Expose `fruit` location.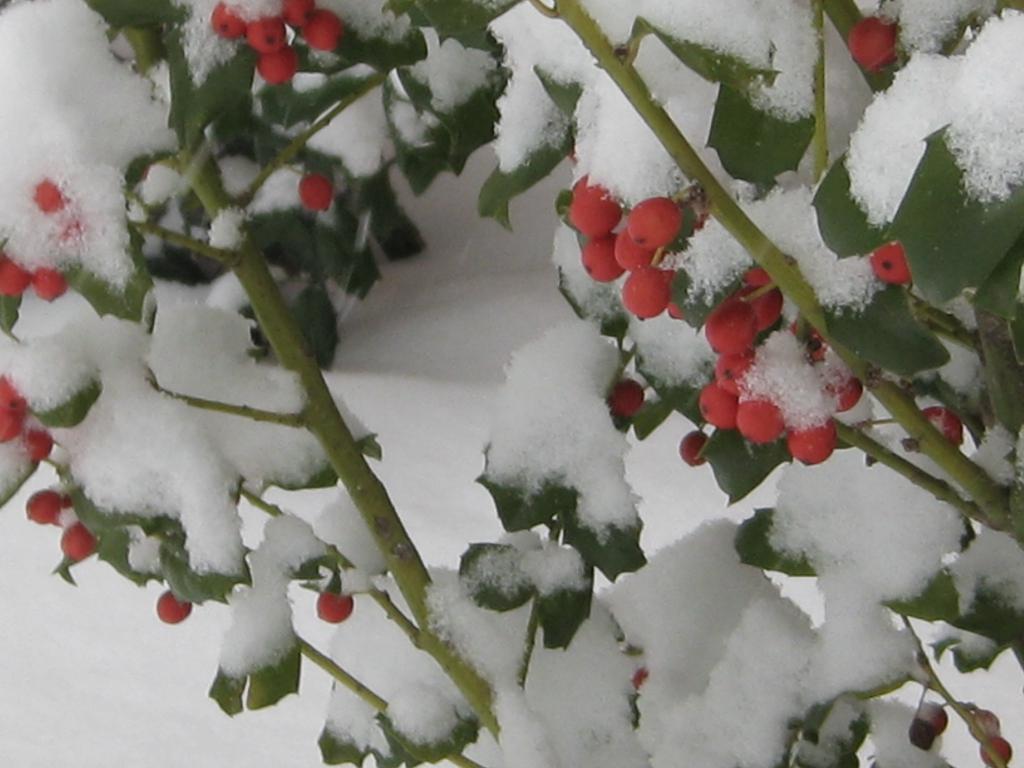
Exposed at {"x1": 966, "y1": 708, "x2": 995, "y2": 737}.
